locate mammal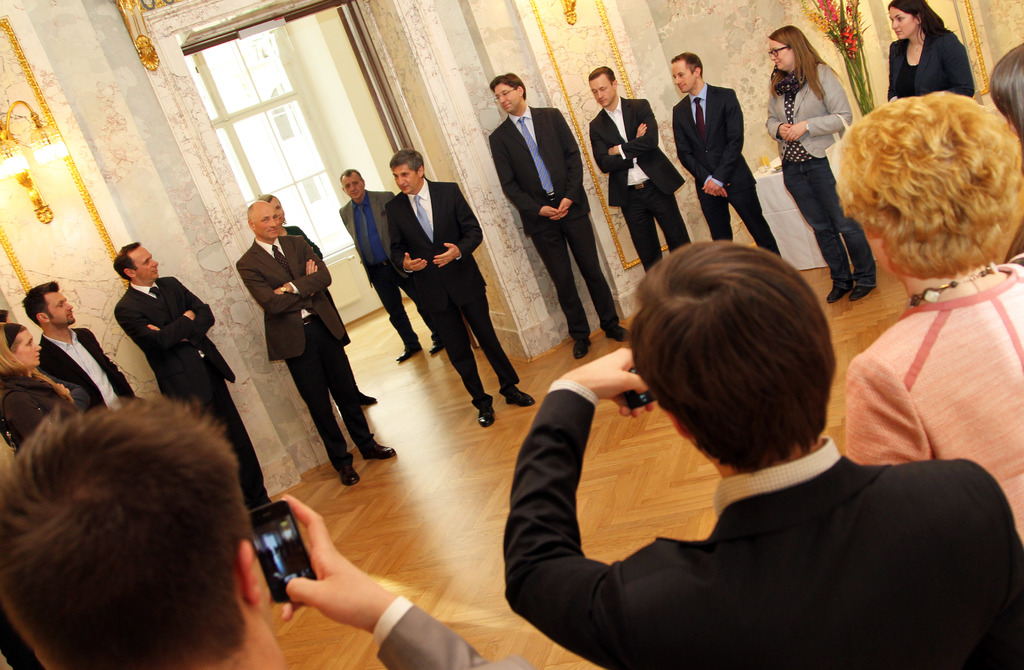
crop(494, 216, 998, 660)
